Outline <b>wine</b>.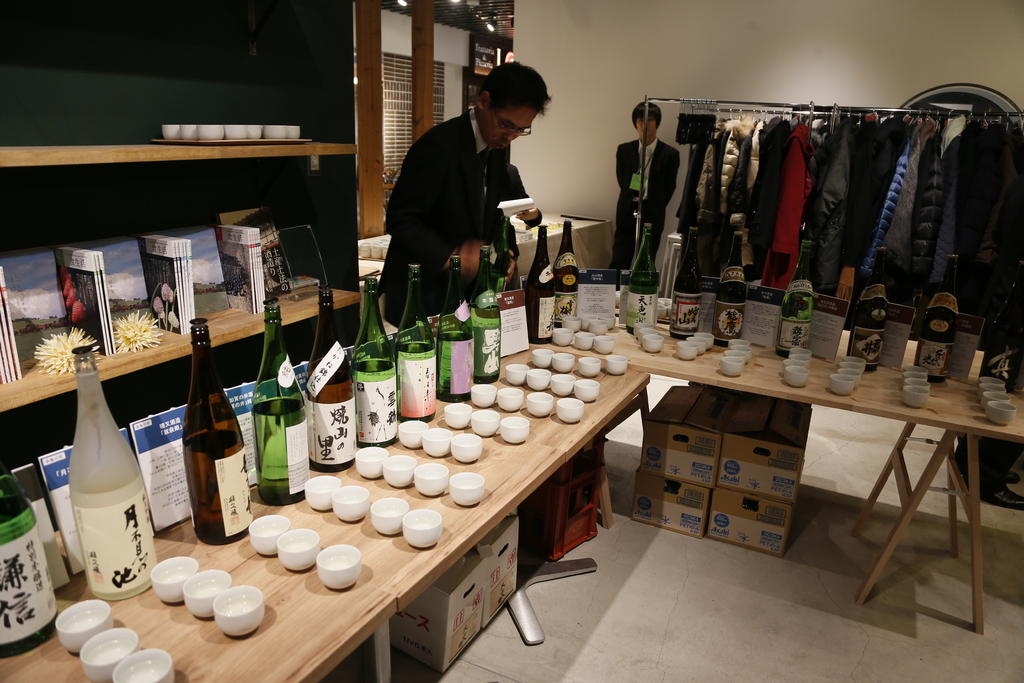
Outline: pyautogui.locateOnScreen(769, 222, 829, 364).
